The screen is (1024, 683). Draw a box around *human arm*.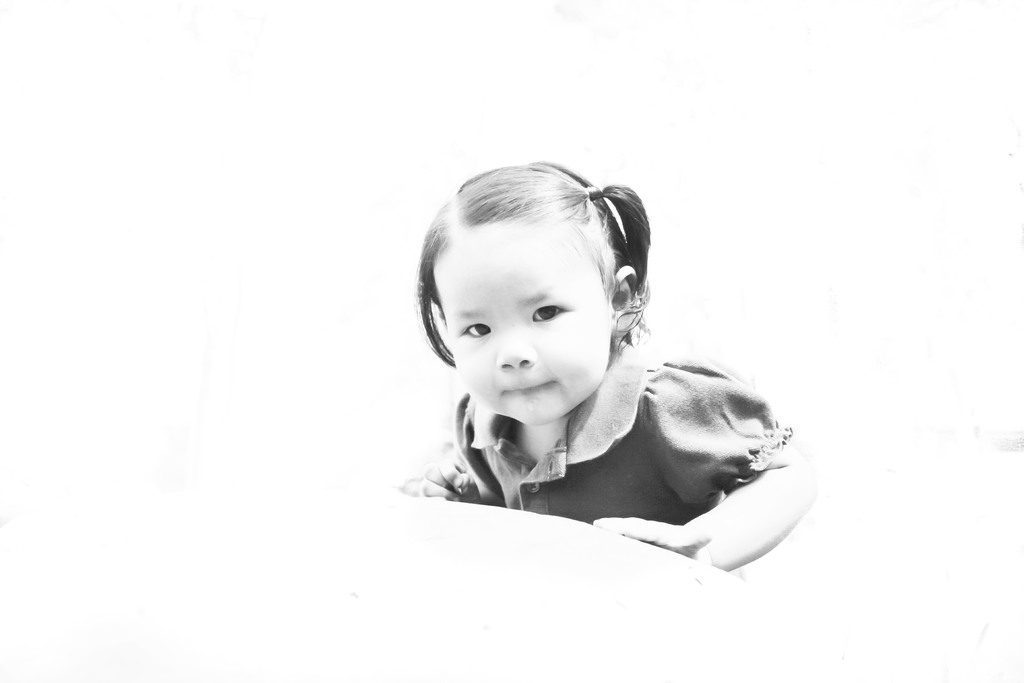
623, 425, 815, 582.
